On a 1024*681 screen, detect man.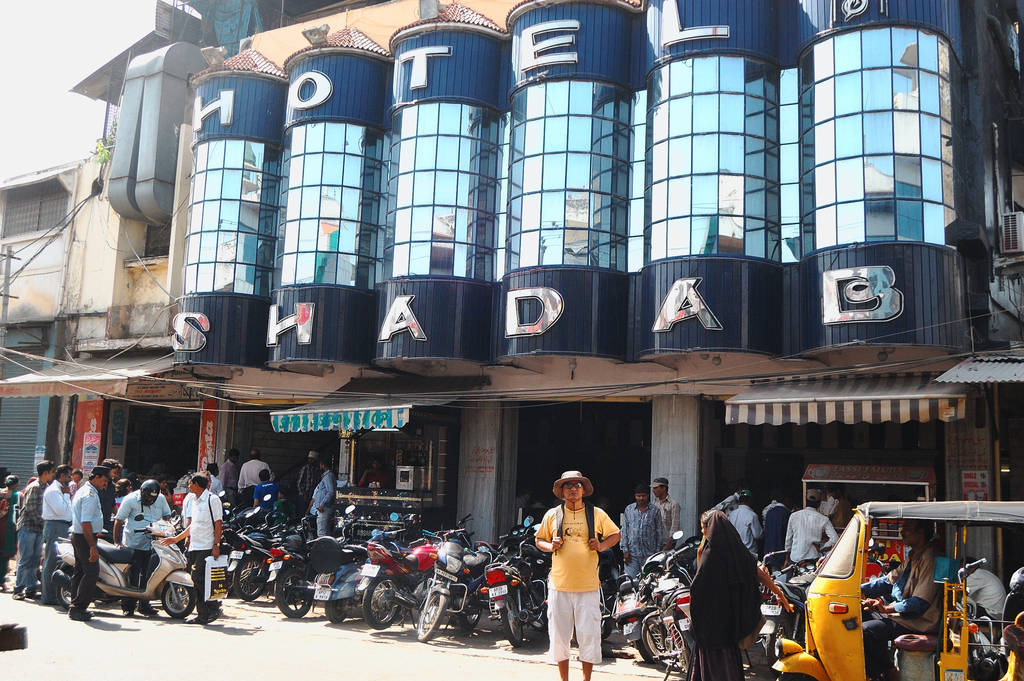
[40,465,72,607].
